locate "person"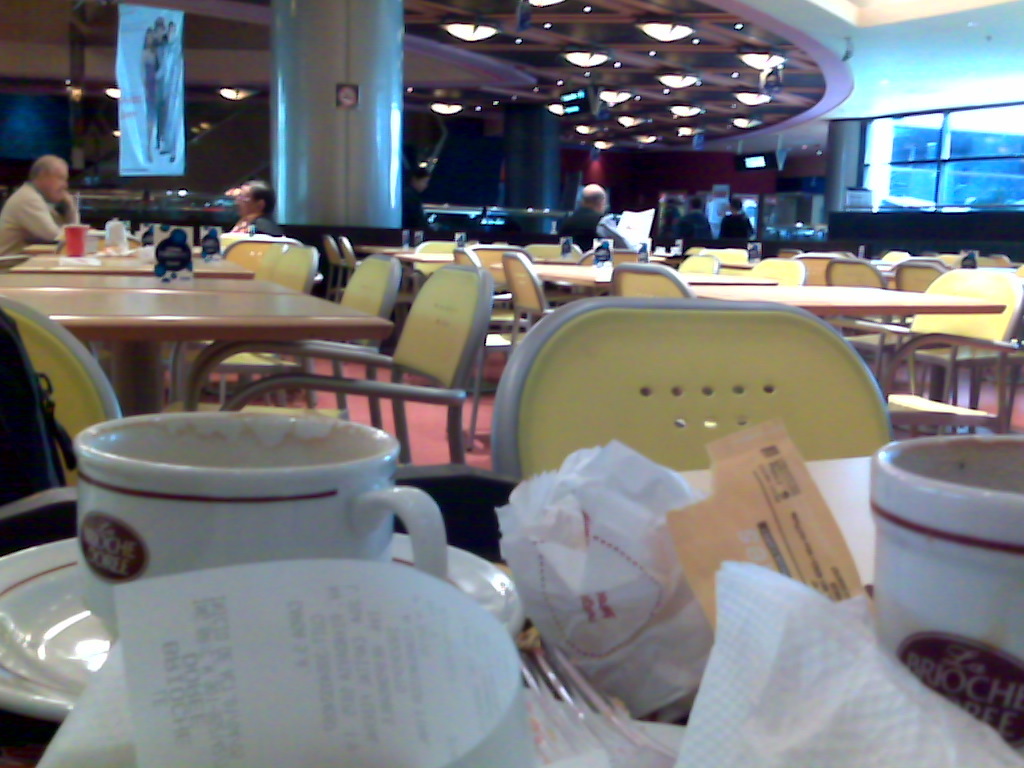
select_region(228, 179, 284, 236)
